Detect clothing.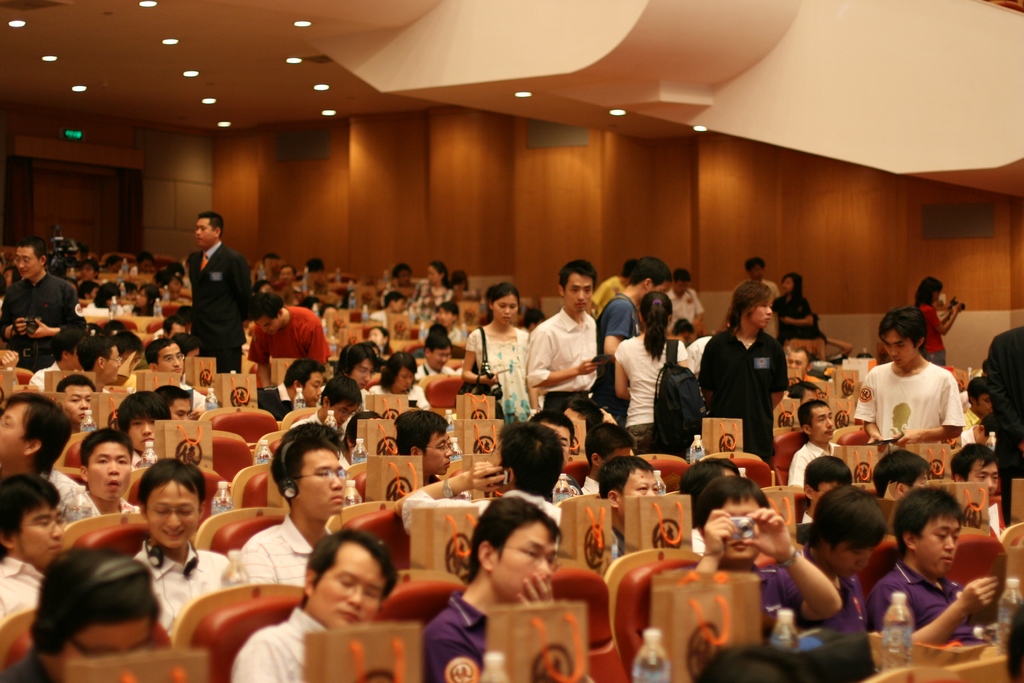
Detected at (614, 329, 690, 447).
